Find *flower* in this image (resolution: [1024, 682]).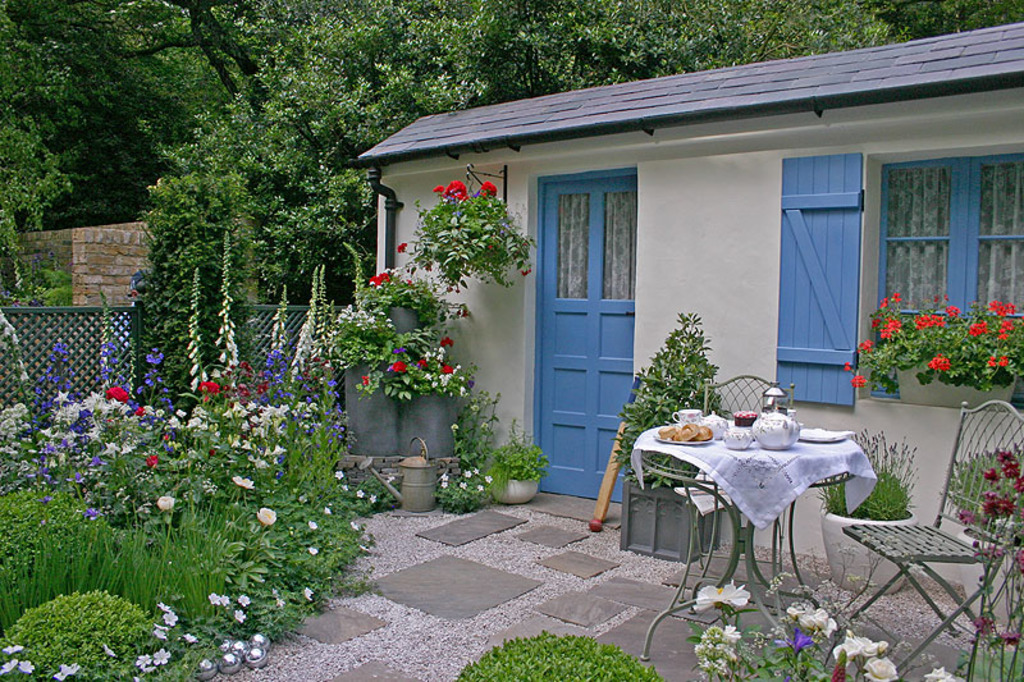
{"x1": 237, "y1": 589, "x2": 253, "y2": 610}.
